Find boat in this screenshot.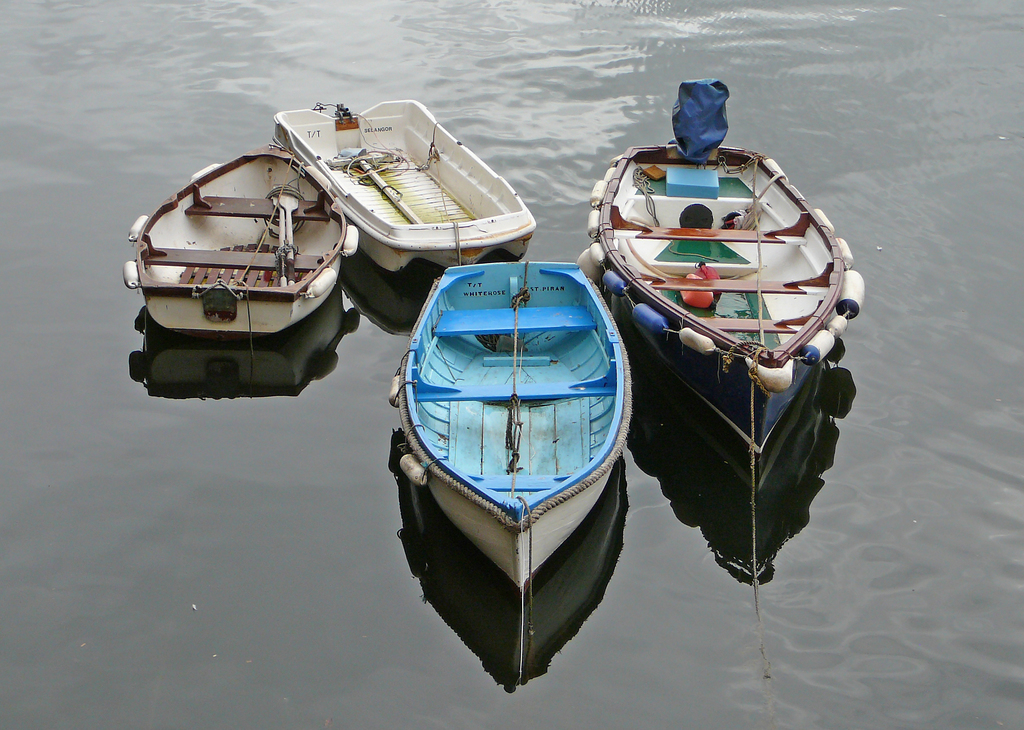
The bounding box for boat is [276, 106, 534, 289].
